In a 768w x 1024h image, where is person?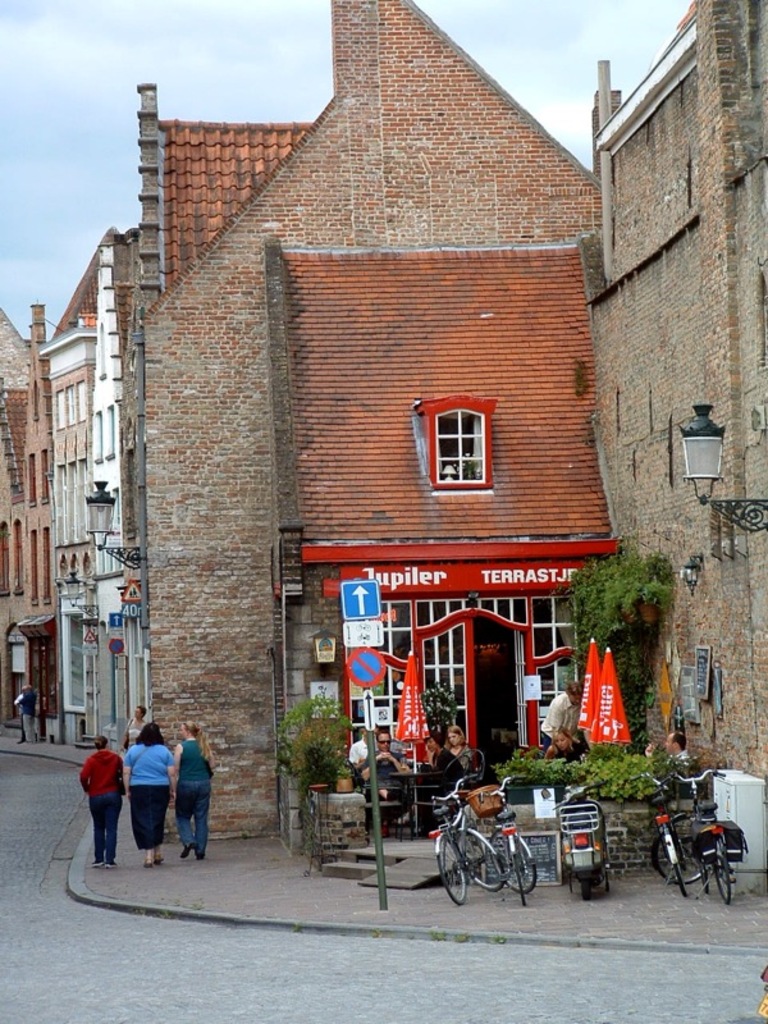
select_region(541, 724, 581, 755).
